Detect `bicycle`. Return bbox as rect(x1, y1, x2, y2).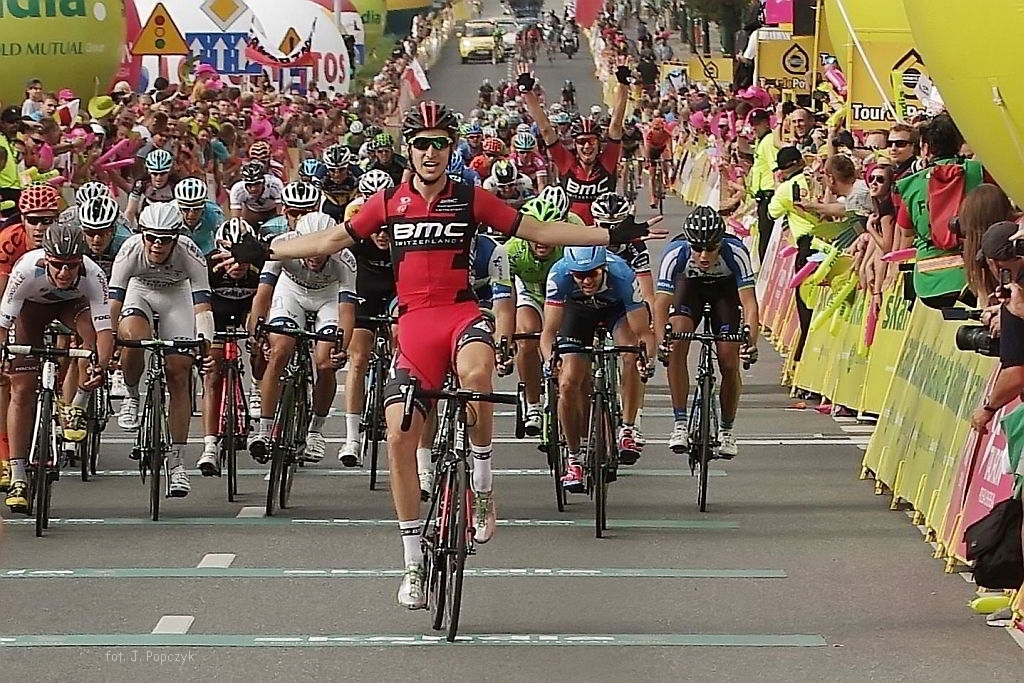
rect(565, 100, 573, 115).
